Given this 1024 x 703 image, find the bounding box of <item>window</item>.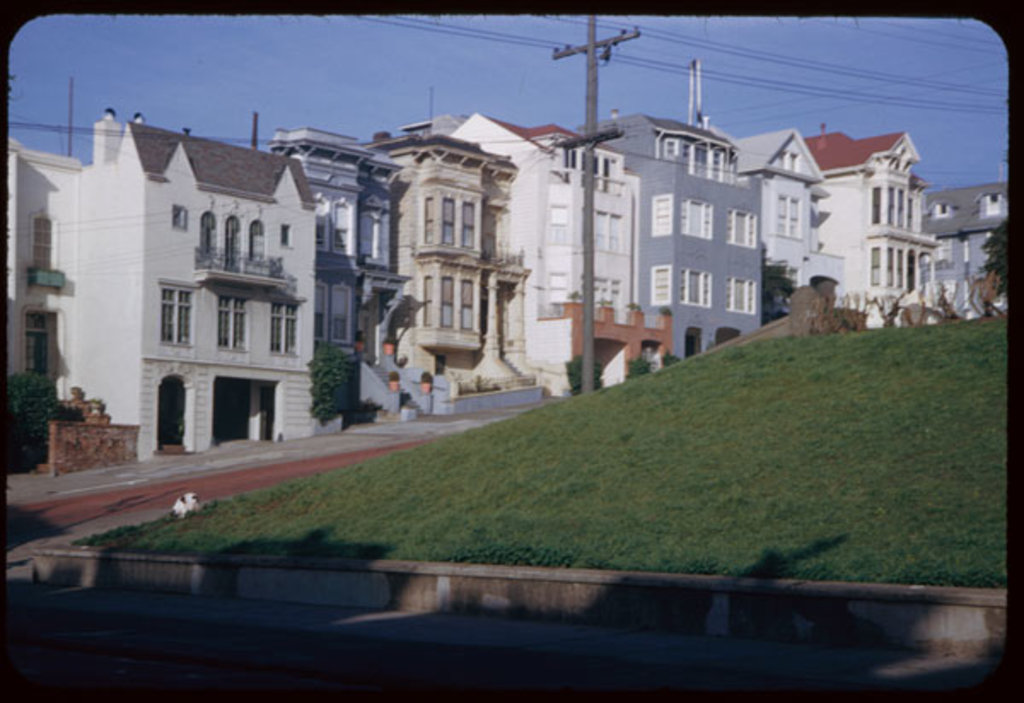
rect(932, 198, 952, 218).
